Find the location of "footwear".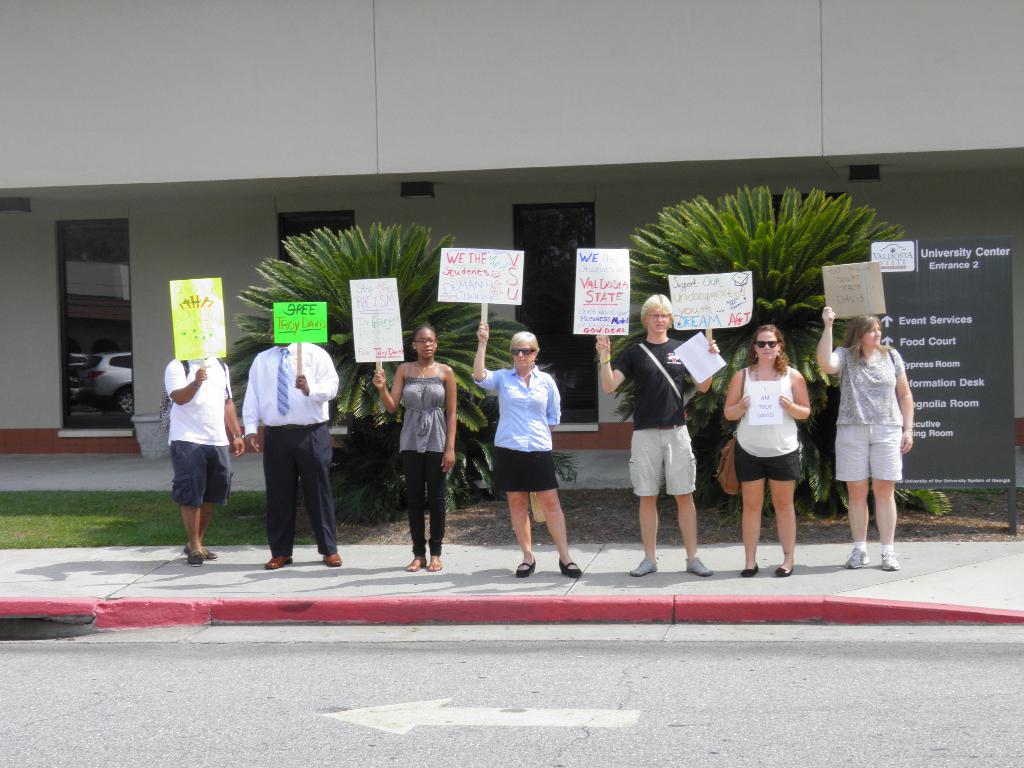
Location: 189:552:202:566.
